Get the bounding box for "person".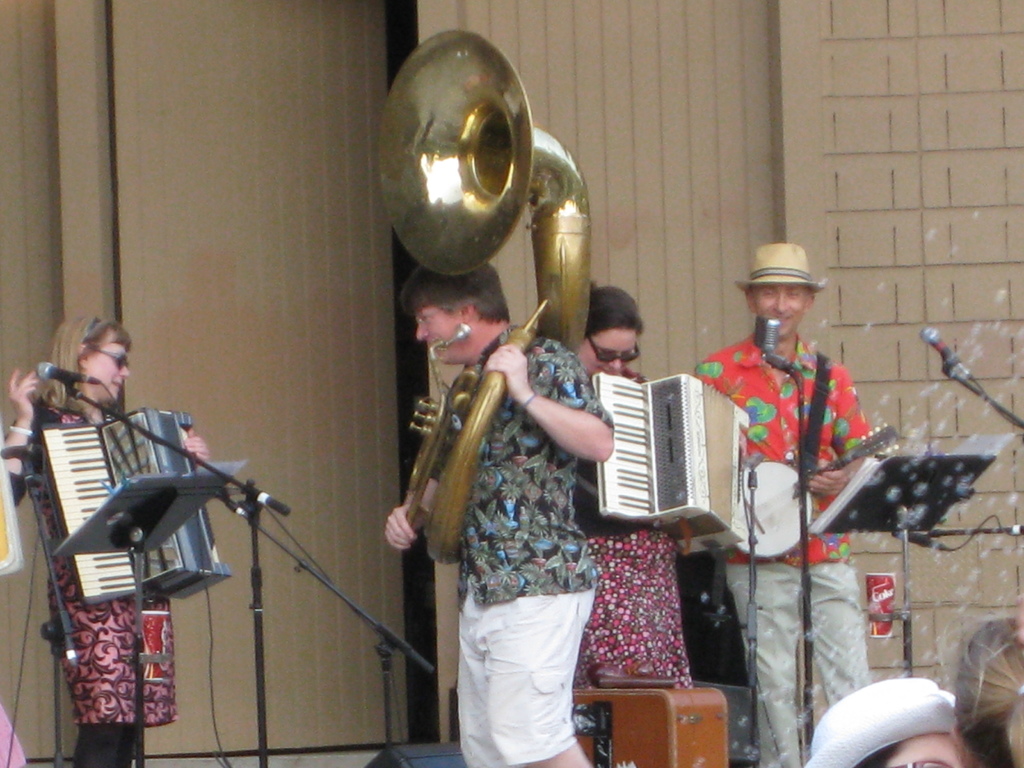
{"left": 950, "top": 610, "right": 1023, "bottom": 767}.
